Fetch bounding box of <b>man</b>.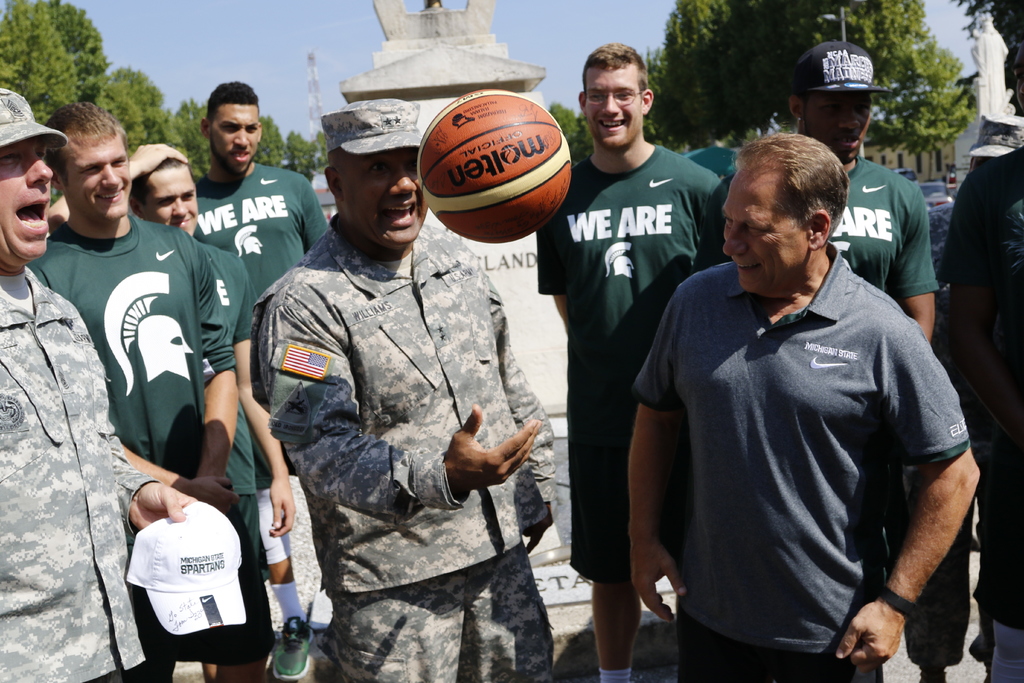
Bbox: [x1=24, y1=104, x2=276, y2=682].
